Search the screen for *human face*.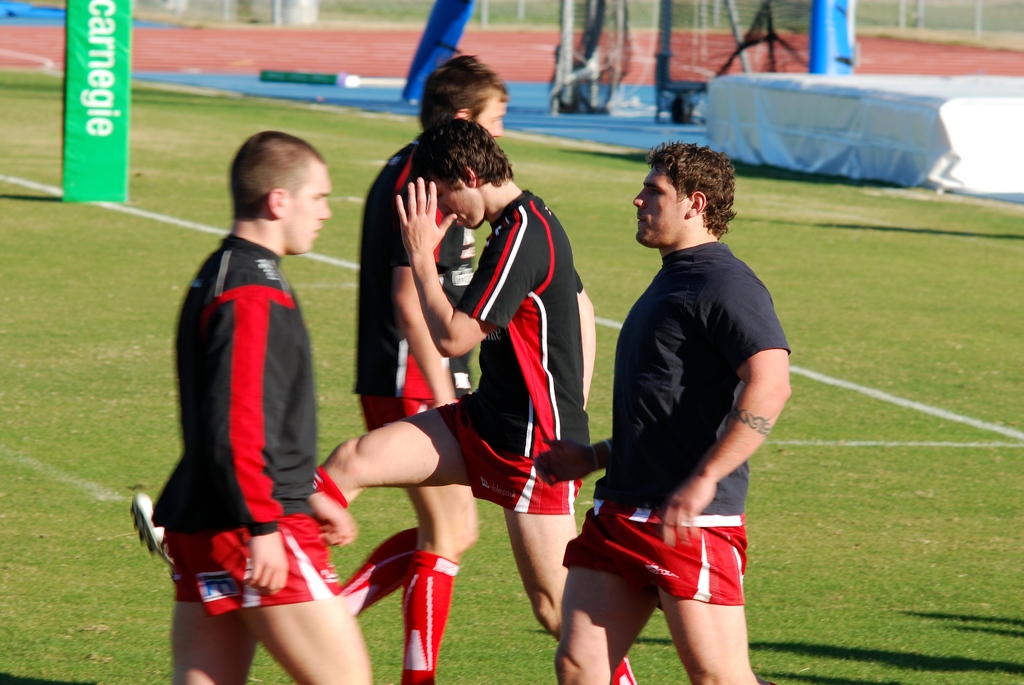
Found at Rect(291, 171, 332, 261).
